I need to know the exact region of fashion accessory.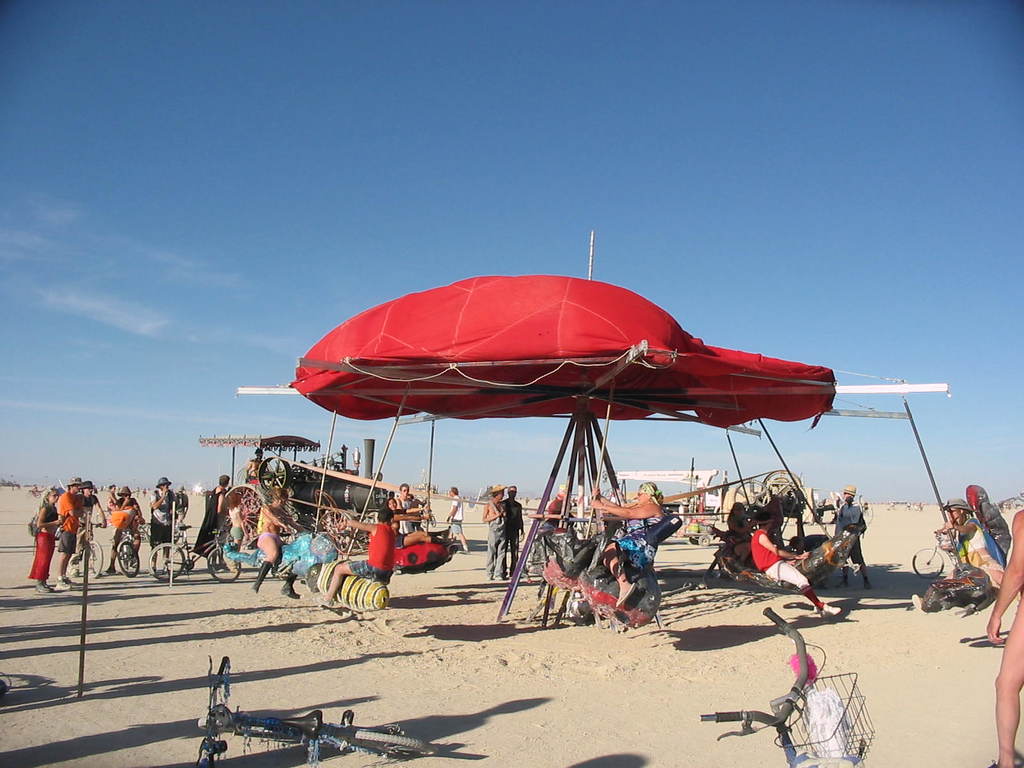
Region: bbox=[113, 486, 138, 497].
